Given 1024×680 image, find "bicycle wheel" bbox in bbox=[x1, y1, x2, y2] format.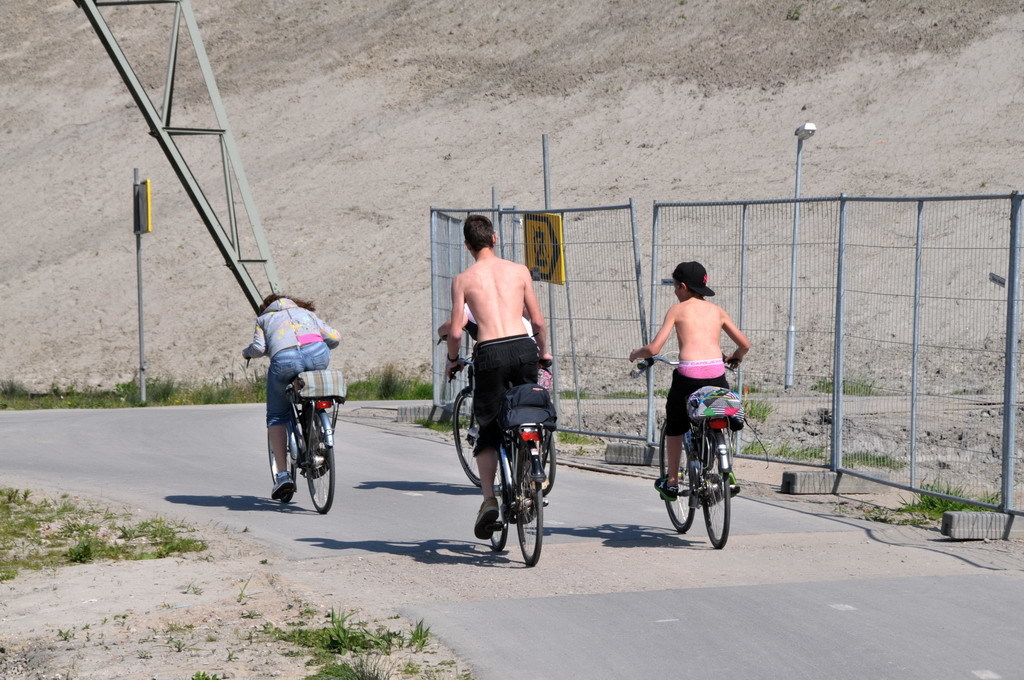
bbox=[266, 431, 296, 499].
